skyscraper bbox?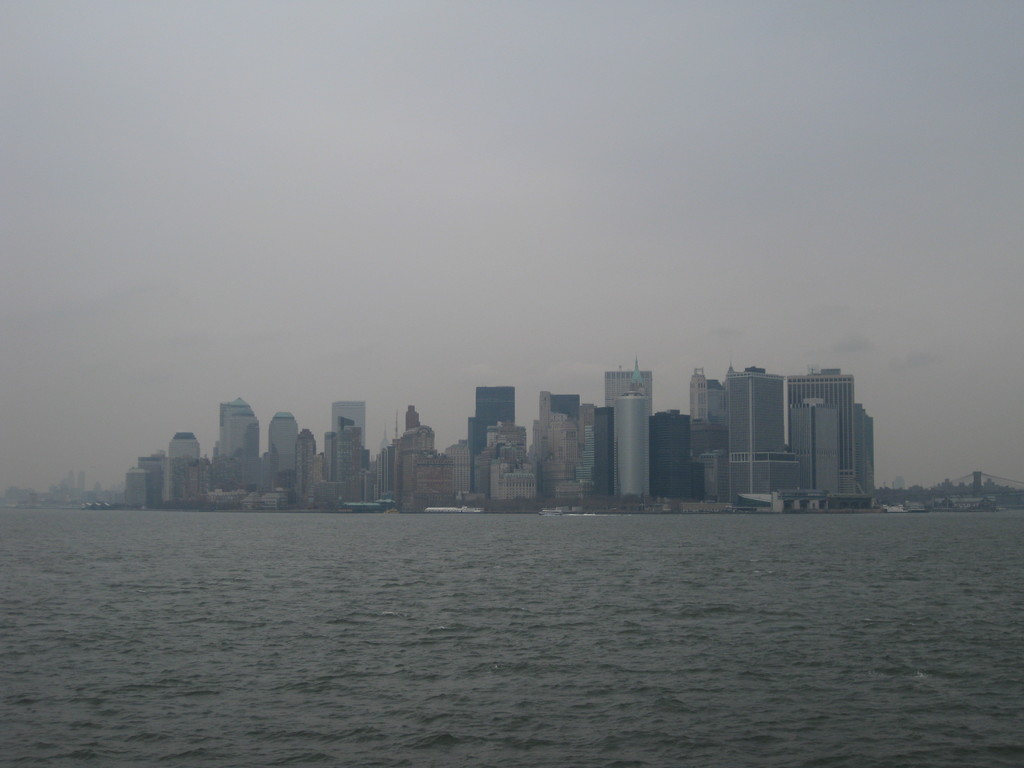
BBox(68, 469, 72, 493)
